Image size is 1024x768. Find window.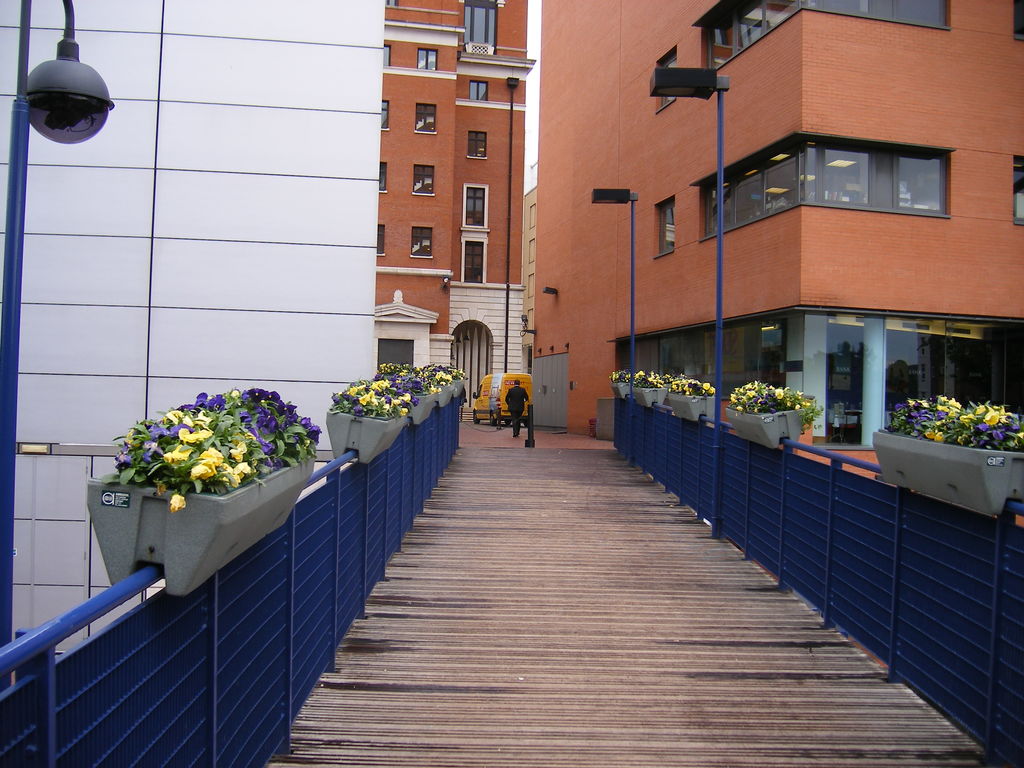
(467,132,488,161).
